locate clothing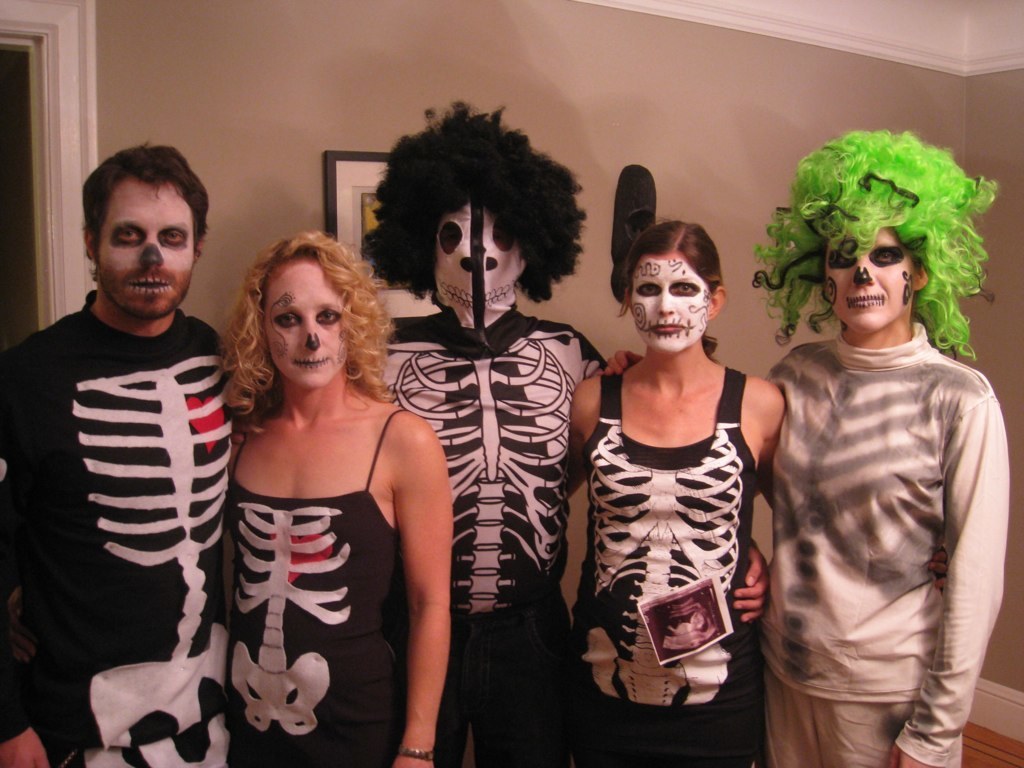
l=0, t=288, r=243, b=767
